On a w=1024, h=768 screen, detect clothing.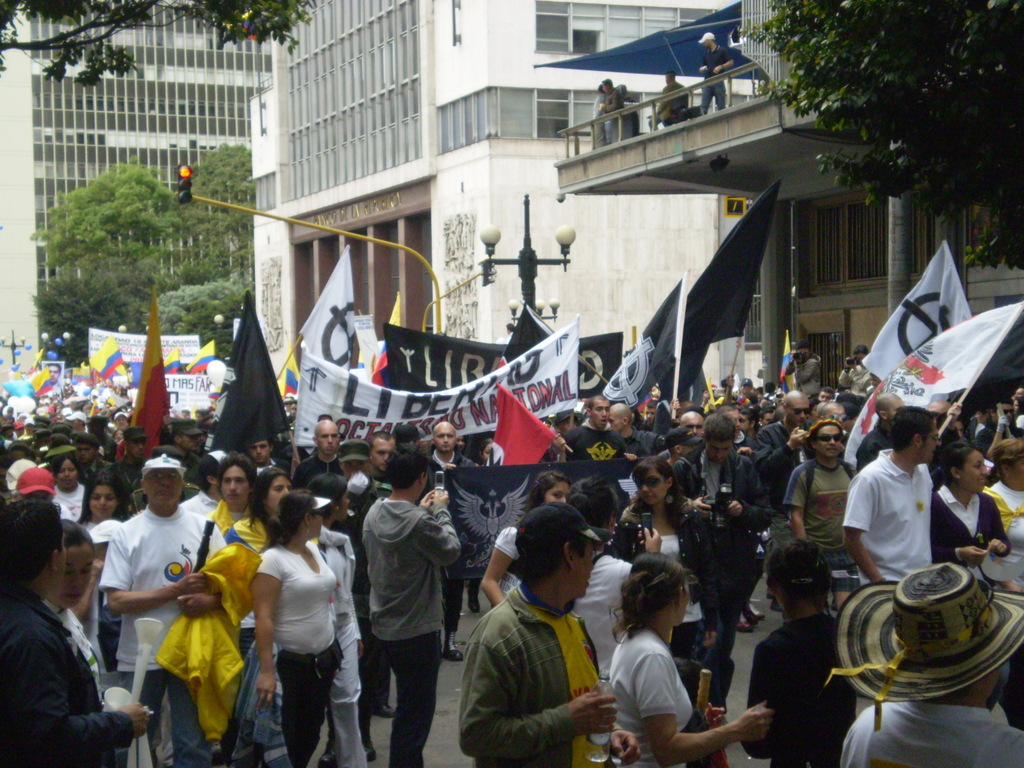
(617, 475, 712, 564).
